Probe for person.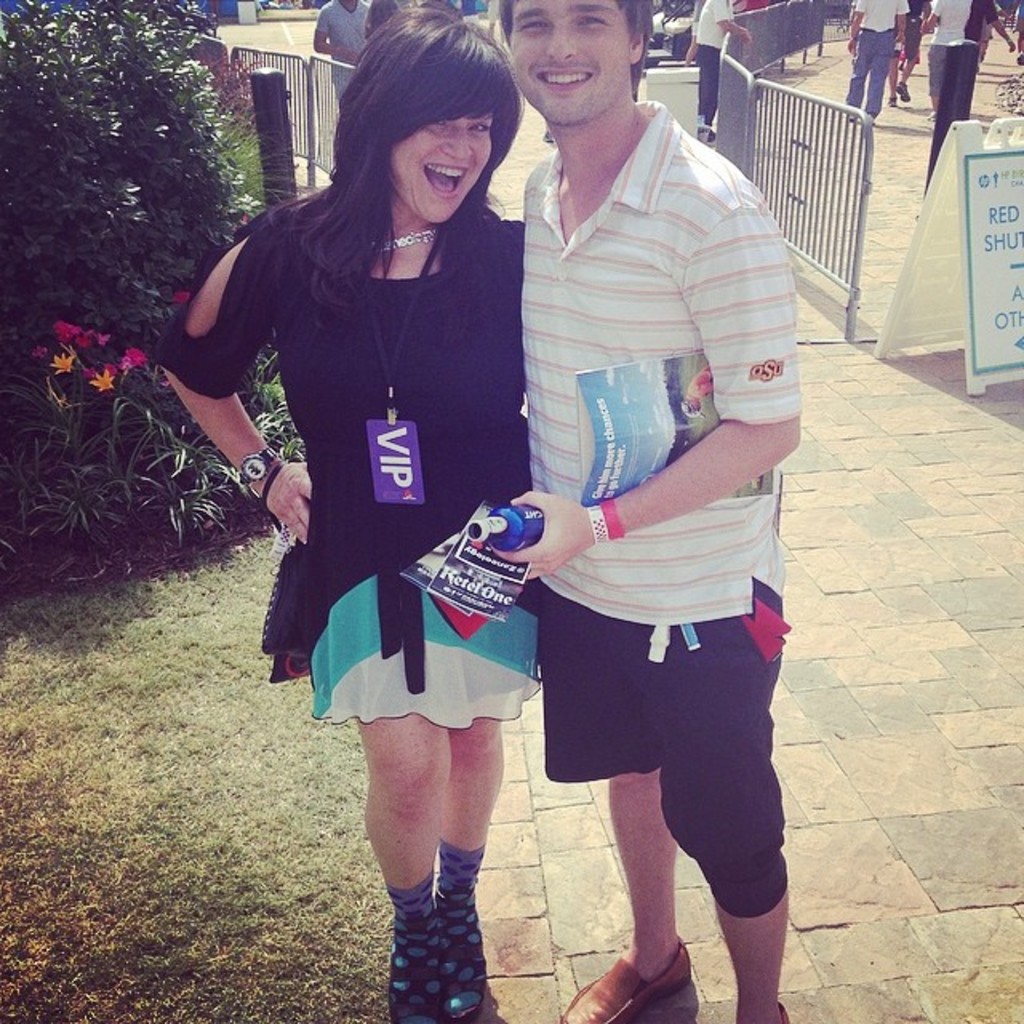
Probe result: BBox(150, 0, 552, 1021).
